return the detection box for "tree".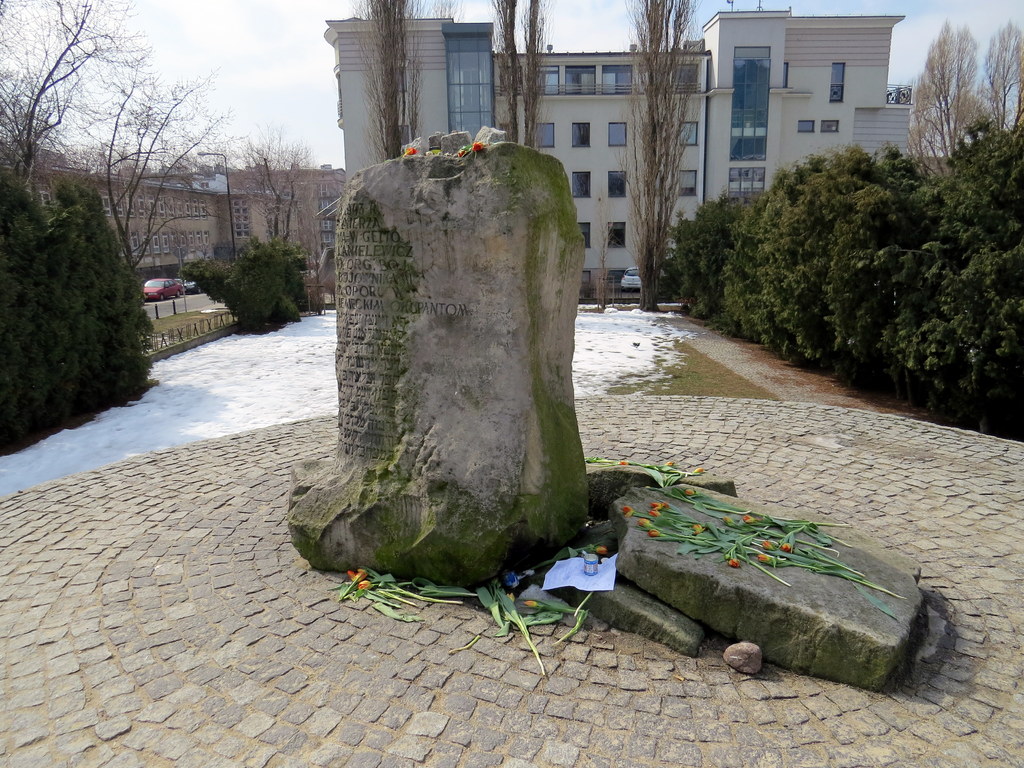
bbox(0, 174, 163, 449).
